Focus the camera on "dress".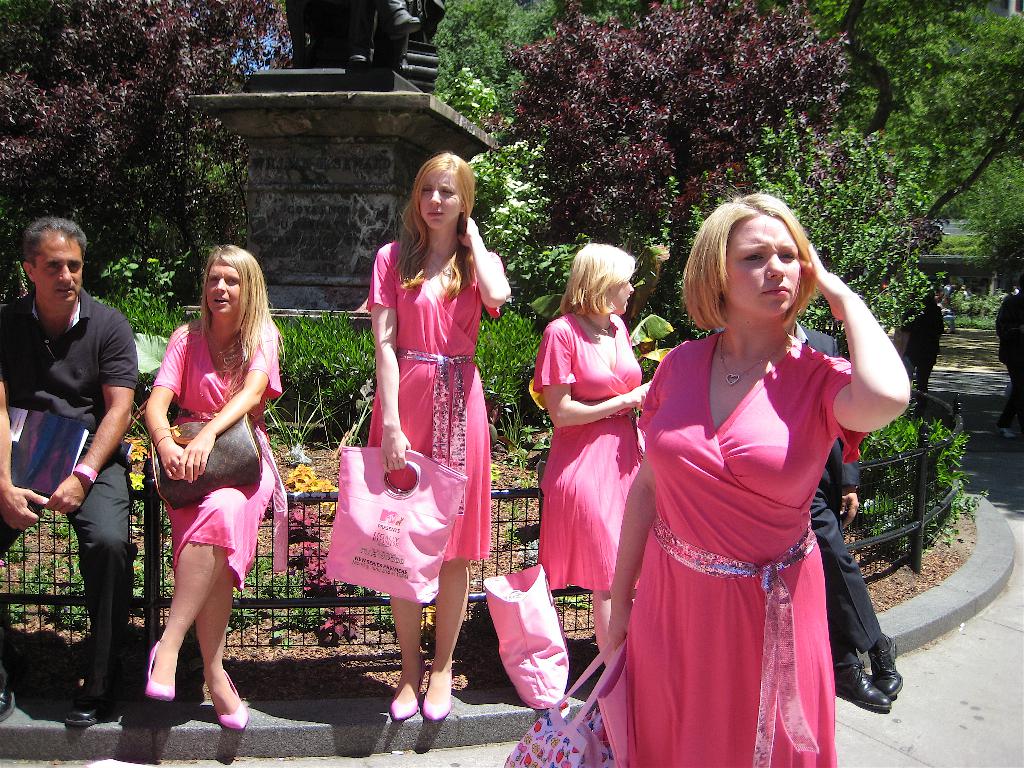
Focus region: <box>366,238,490,562</box>.
